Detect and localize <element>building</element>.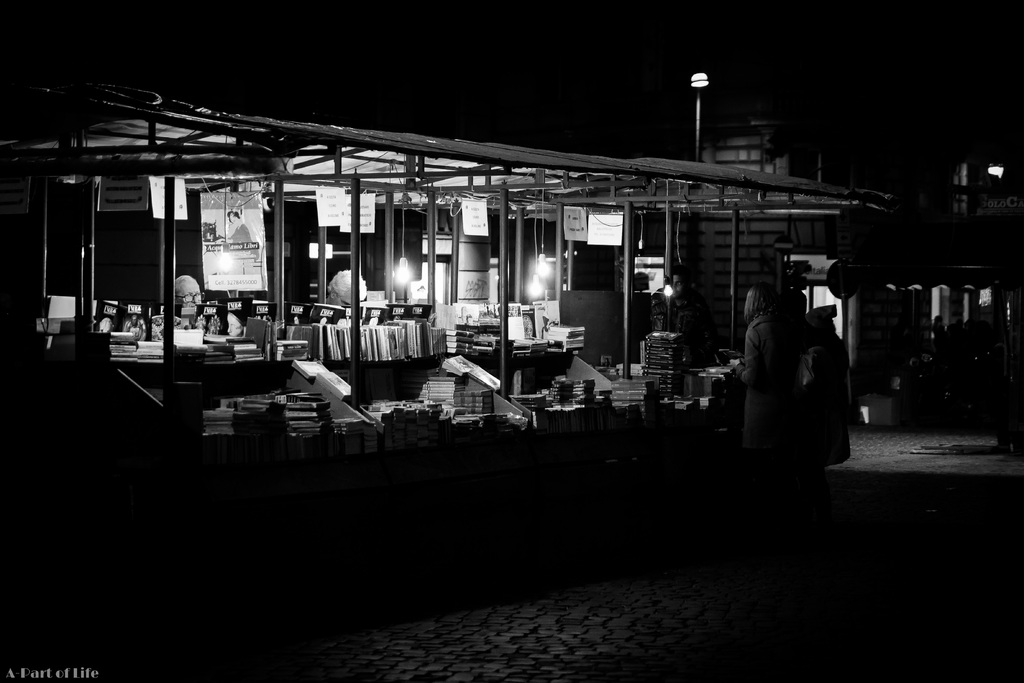
Localized at <bbox>618, 101, 863, 386</bbox>.
